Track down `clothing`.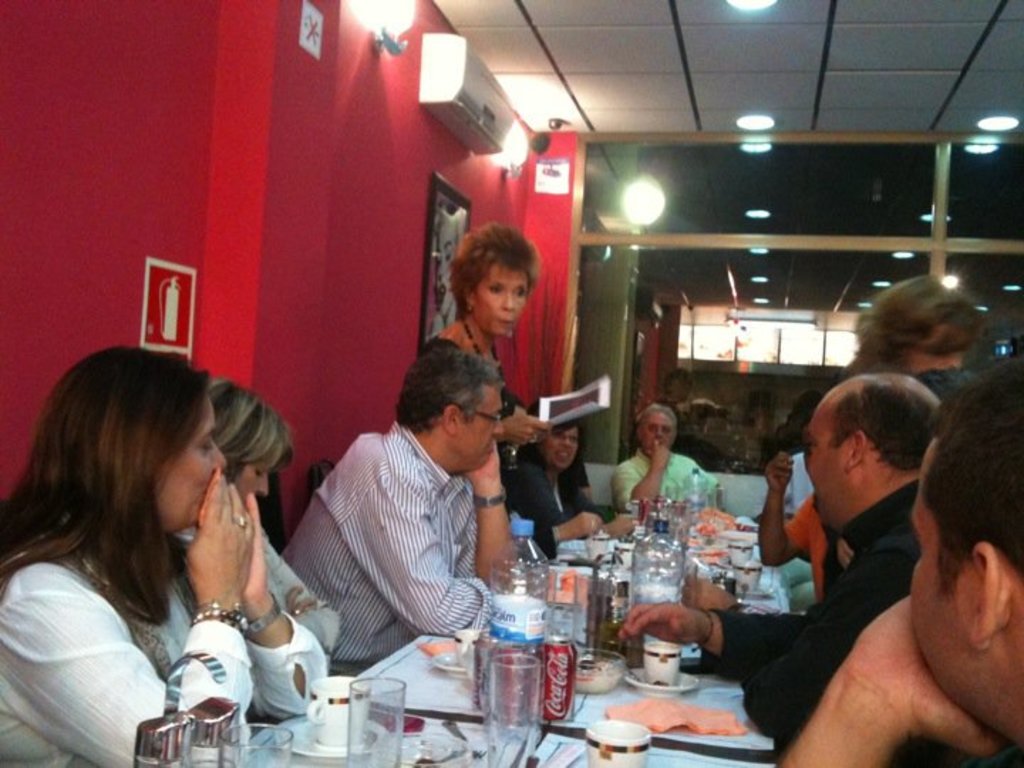
Tracked to x1=912 y1=358 x2=986 y2=401.
